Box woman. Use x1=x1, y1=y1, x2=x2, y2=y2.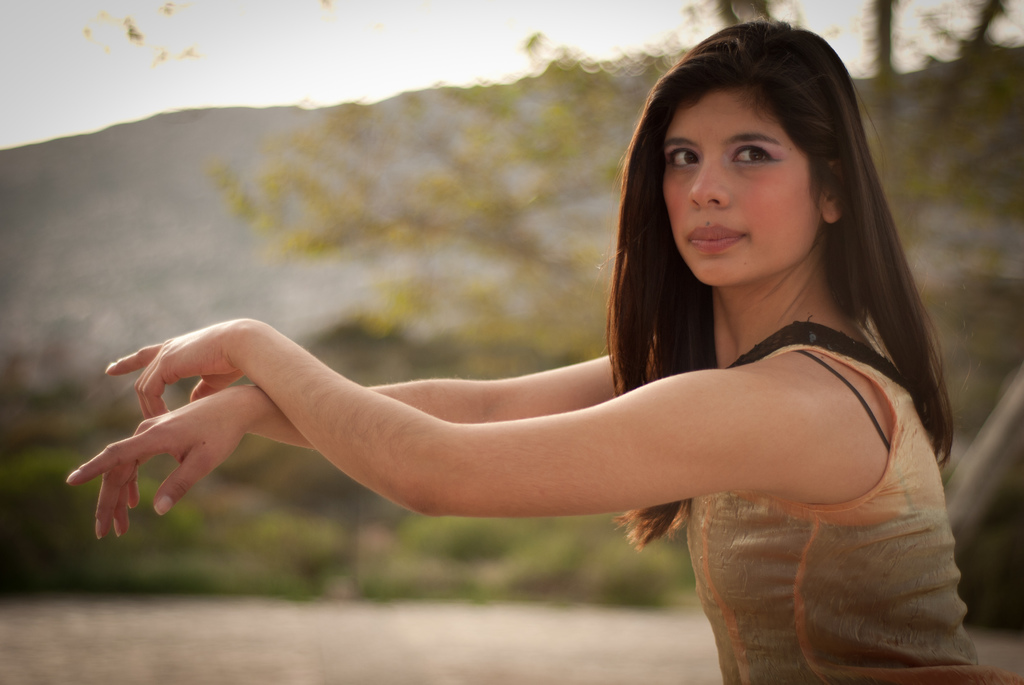
x1=134, y1=72, x2=948, y2=651.
